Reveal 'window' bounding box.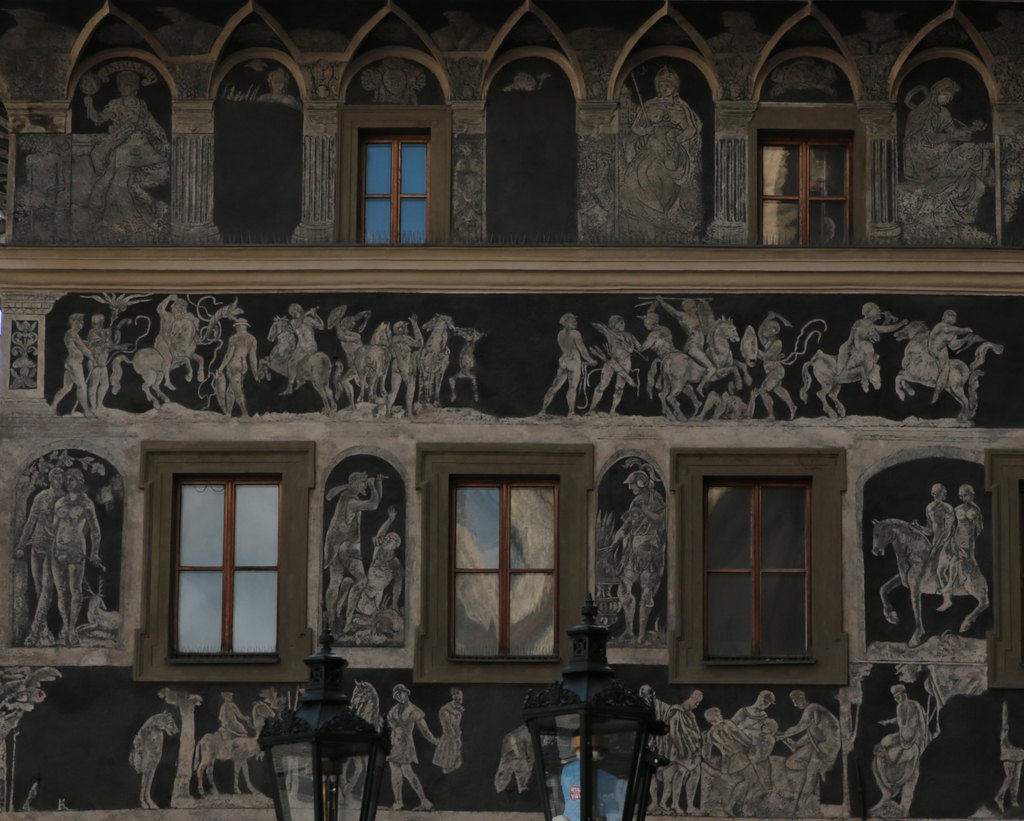
Revealed: [447, 472, 565, 663].
